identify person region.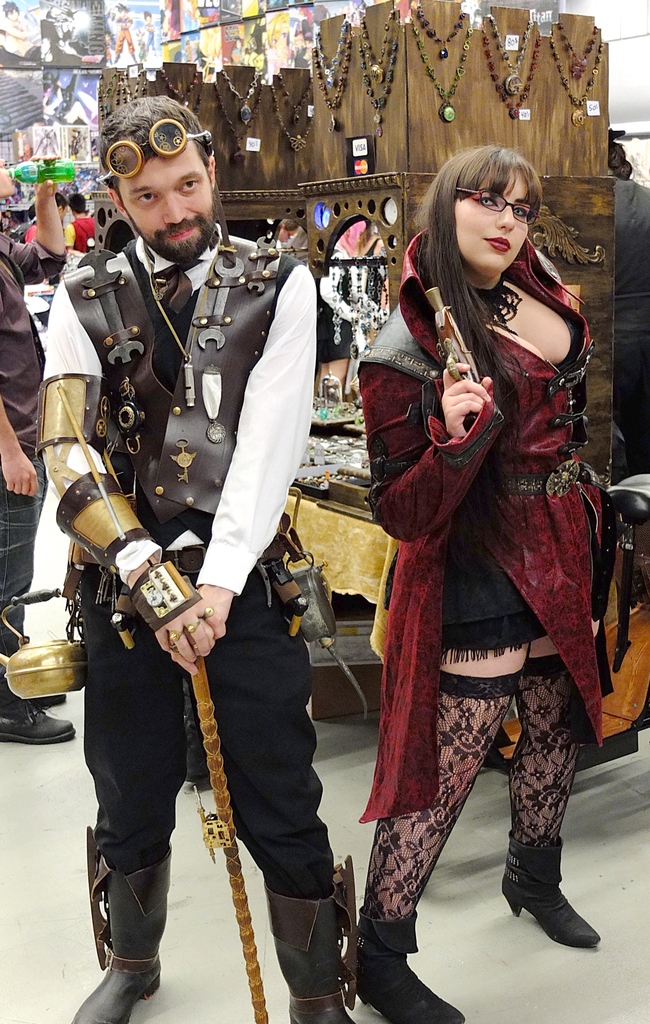
Region: <region>349, 142, 603, 1022</region>.
